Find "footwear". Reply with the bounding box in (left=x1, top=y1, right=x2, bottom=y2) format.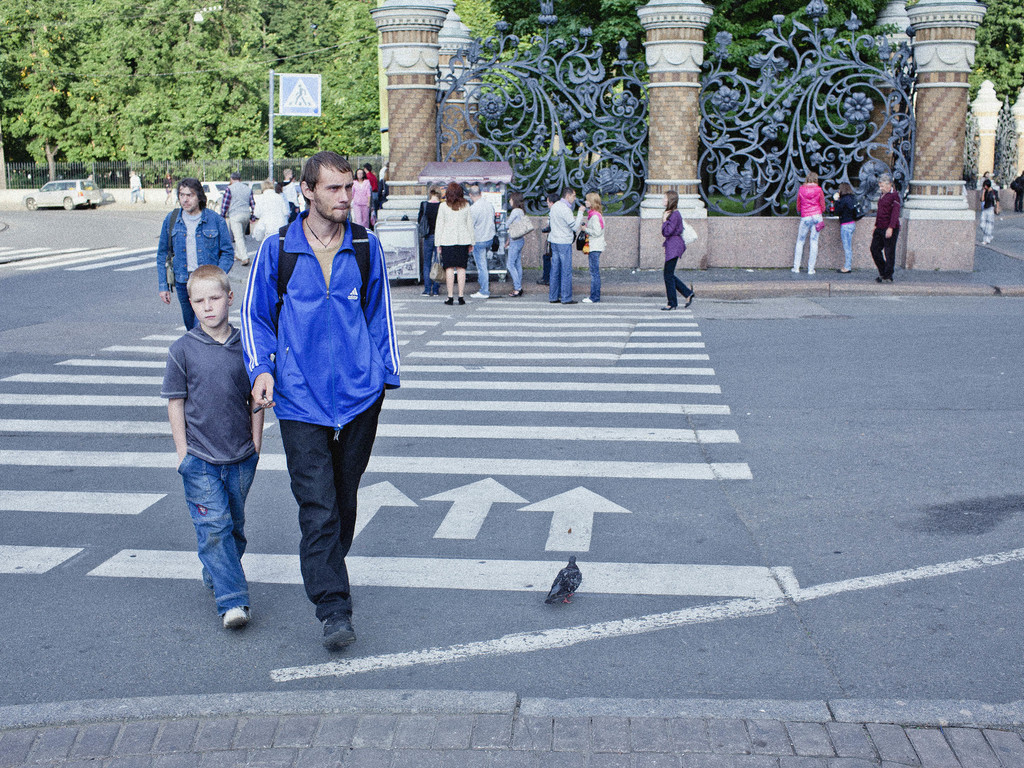
(left=566, top=298, right=578, bottom=305).
